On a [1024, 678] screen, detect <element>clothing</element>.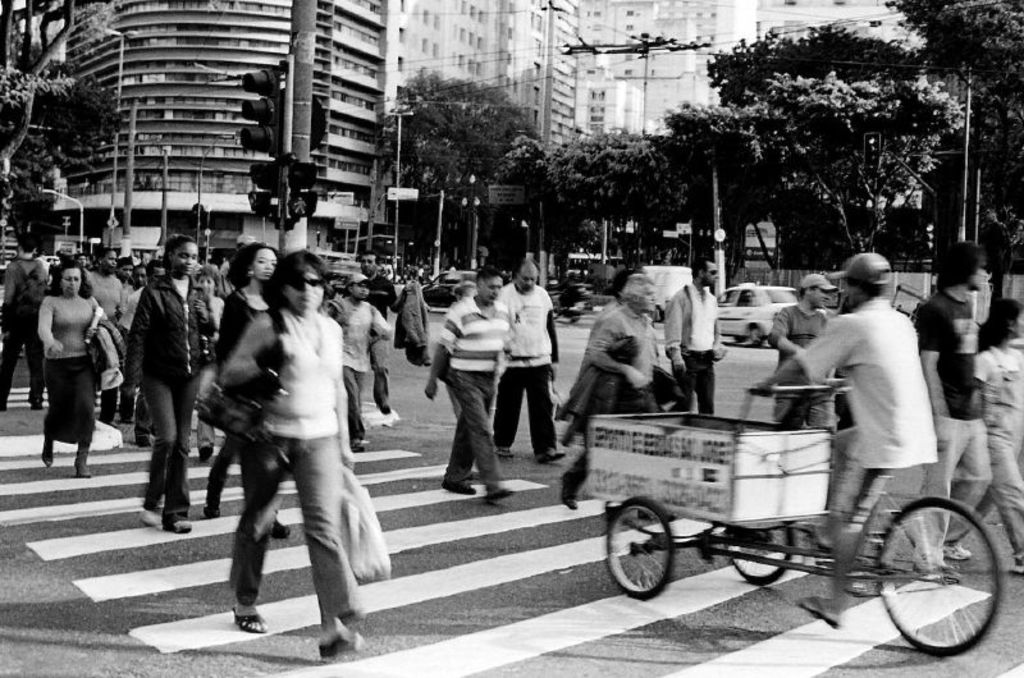
box(910, 281, 991, 569).
